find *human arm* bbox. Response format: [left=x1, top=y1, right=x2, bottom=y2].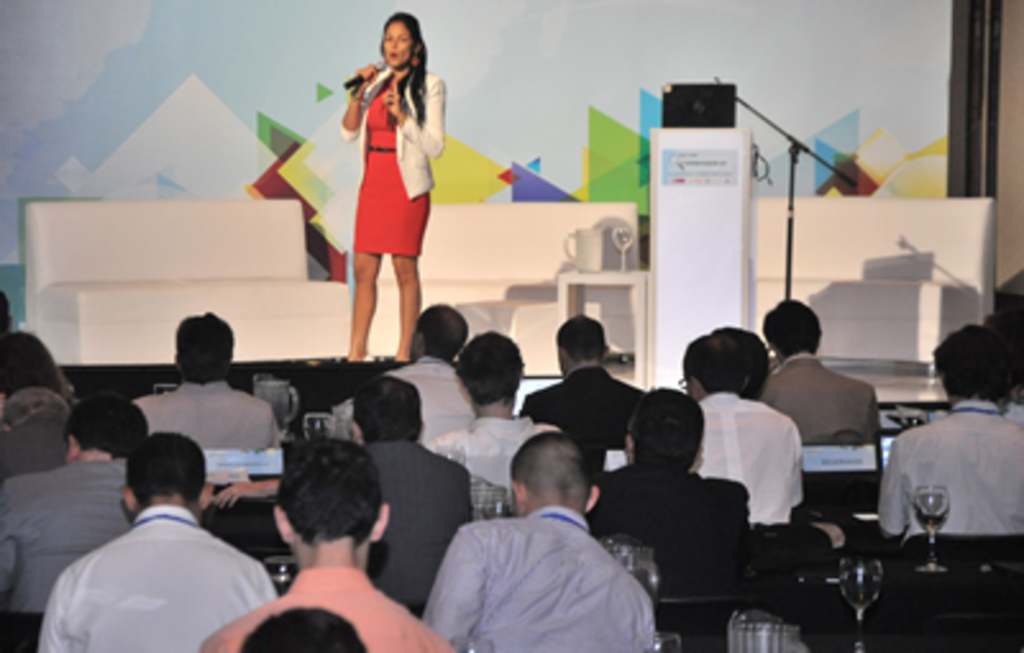
[left=338, top=61, right=384, bottom=146].
